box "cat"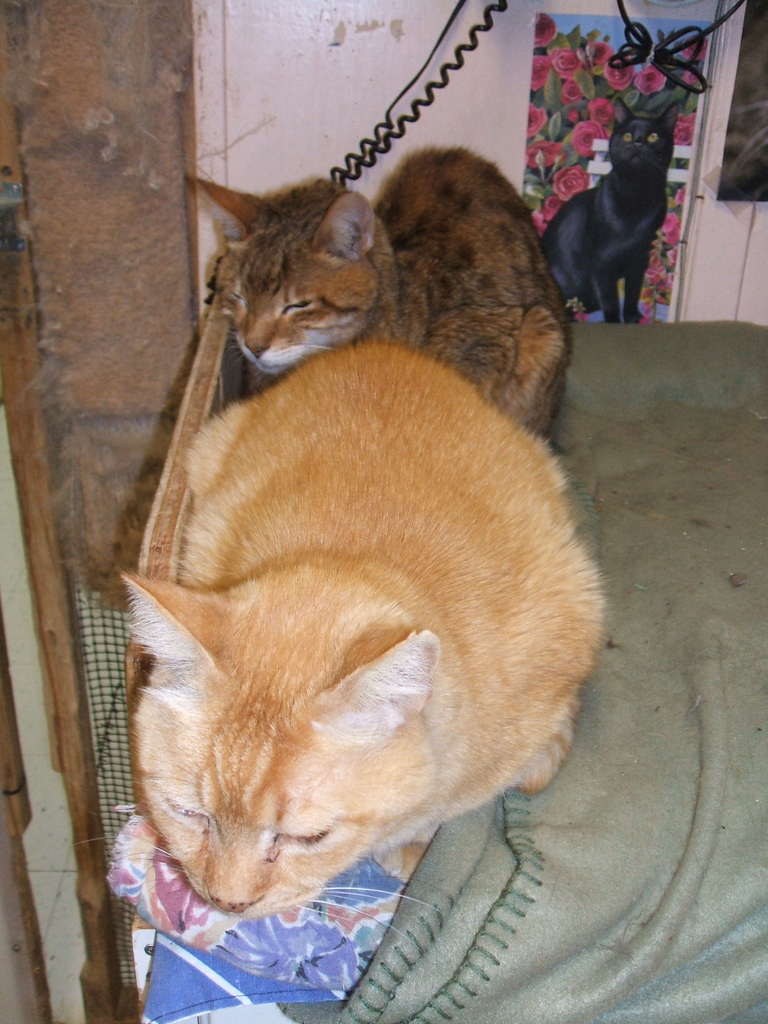
x1=106 y1=337 x2=610 y2=915
